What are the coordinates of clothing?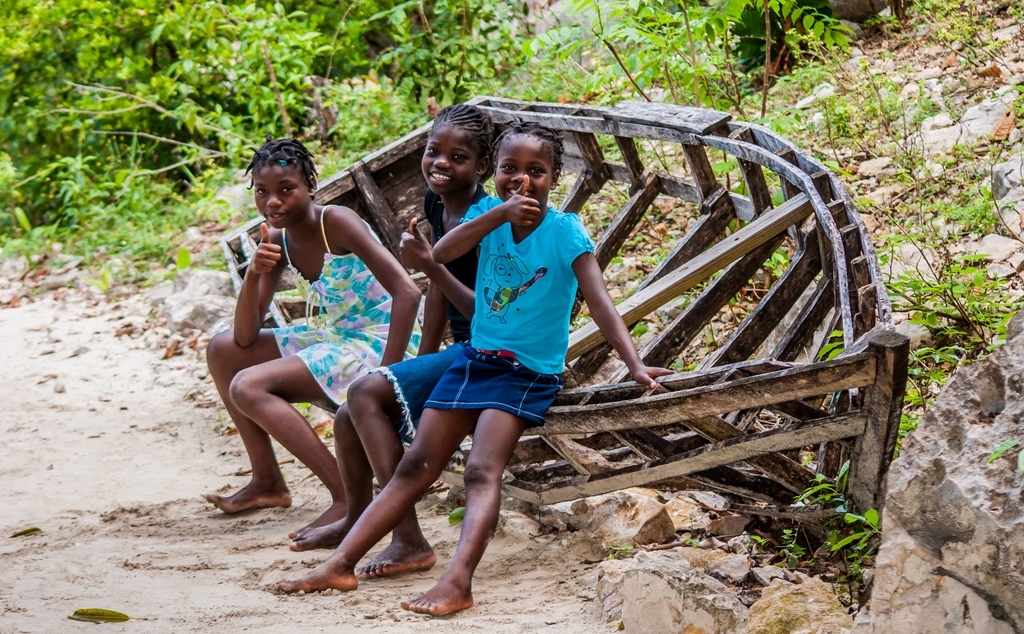
<bbox>259, 211, 442, 398</bbox>.
